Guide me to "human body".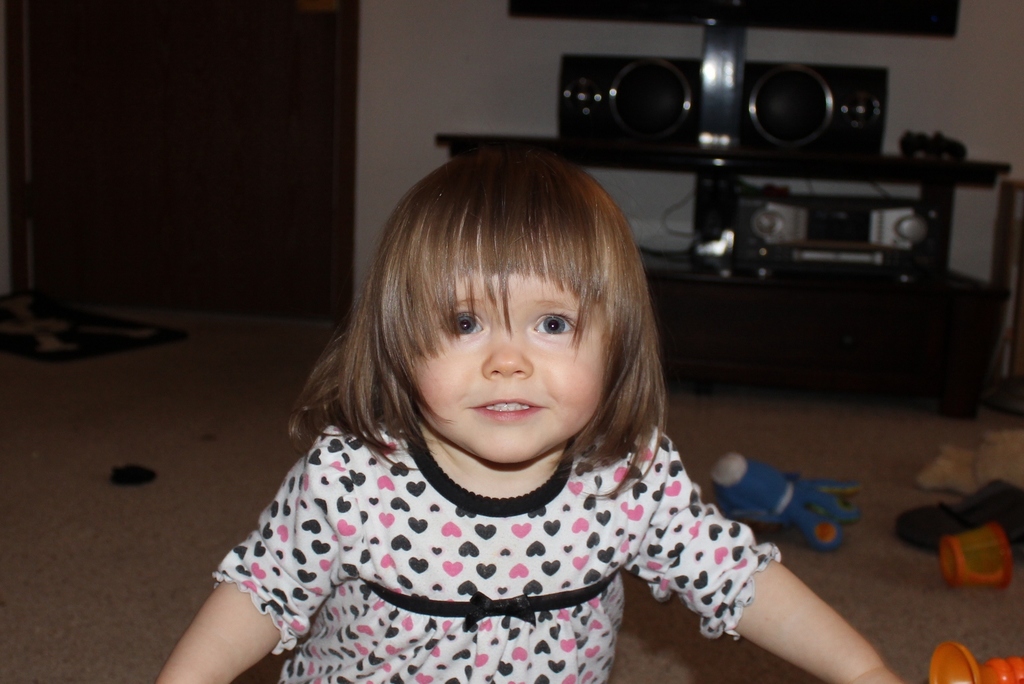
Guidance: bbox(156, 146, 905, 683).
